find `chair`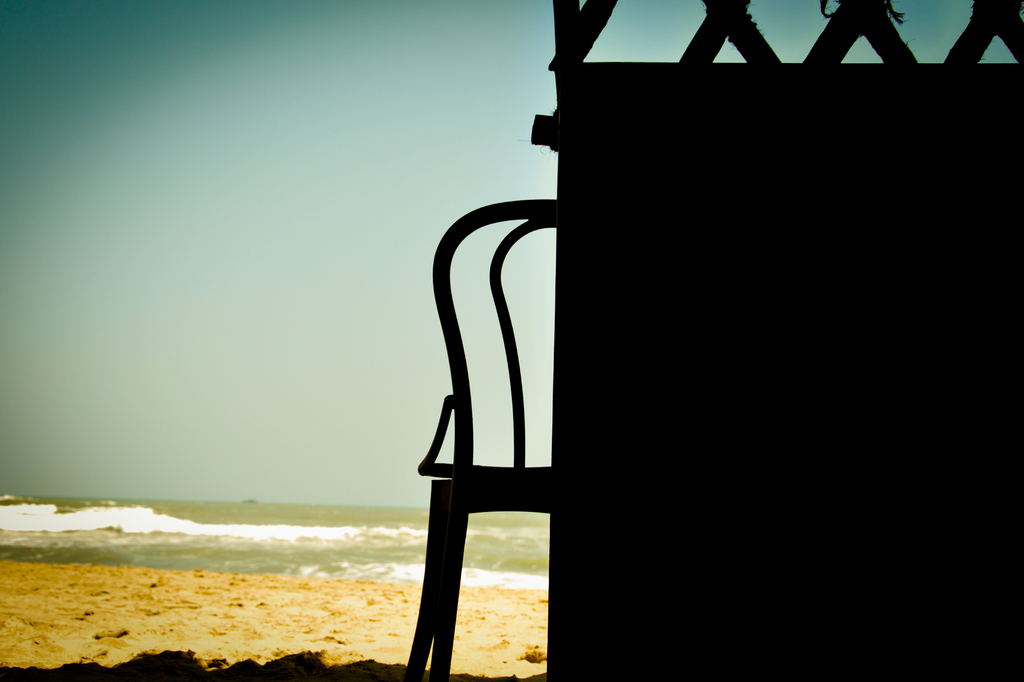
{"left": 400, "top": 195, "right": 559, "bottom": 679}
